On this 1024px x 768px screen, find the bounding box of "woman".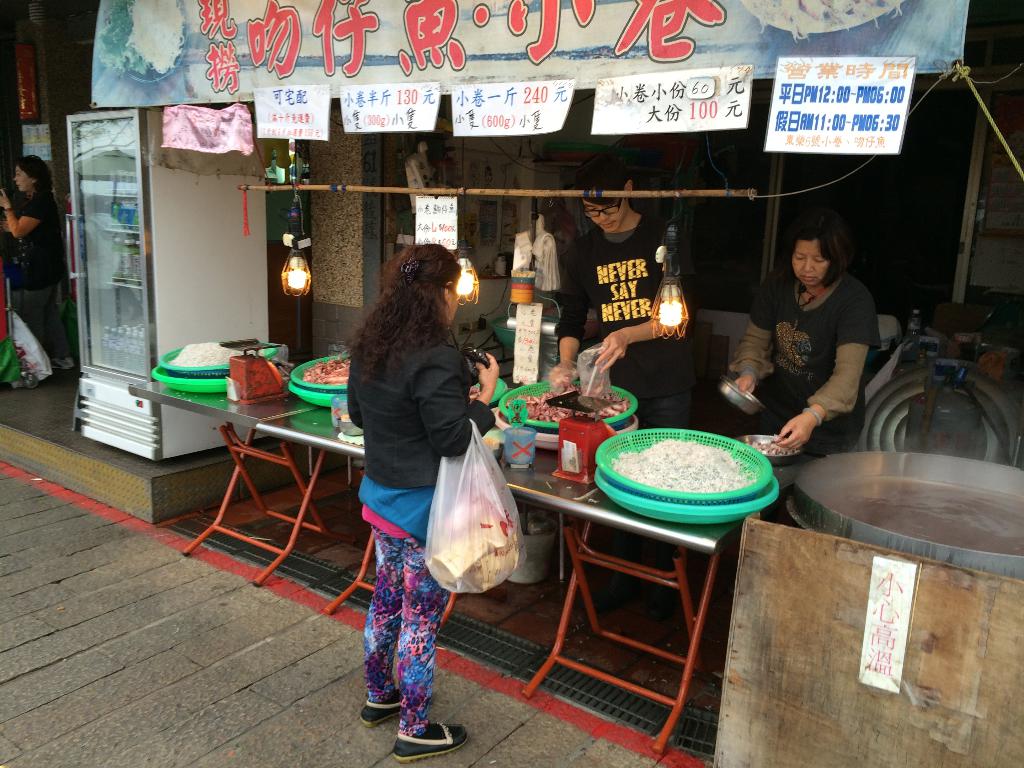
Bounding box: select_region(730, 220, 887, 456).
